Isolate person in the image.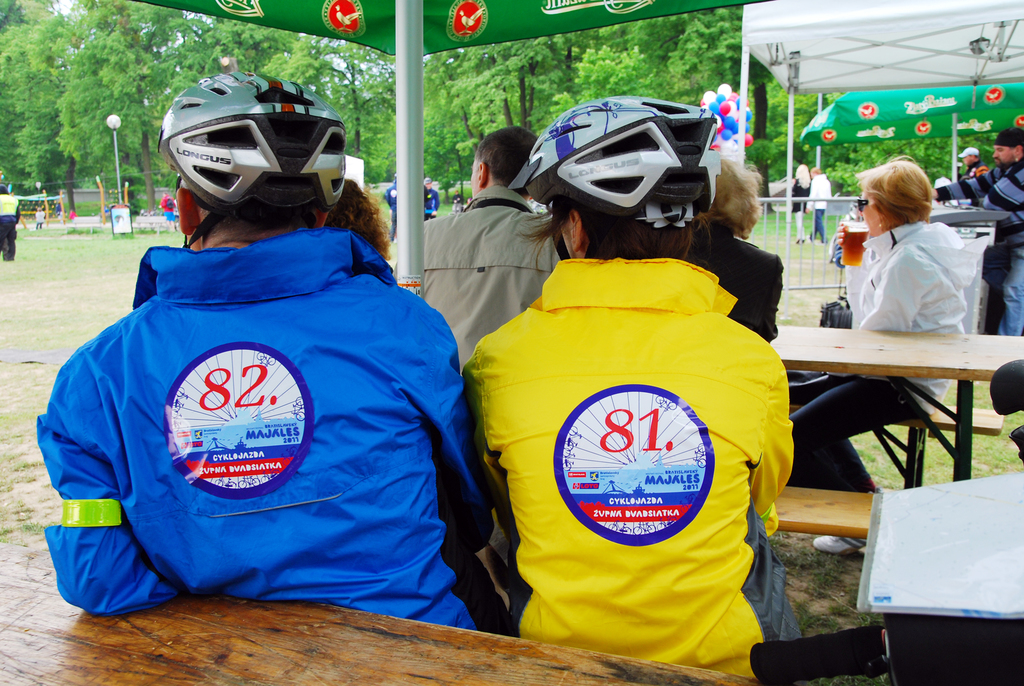
Isolated region: pyautogui.locateOnScreen(812, 176, 835, 240).
